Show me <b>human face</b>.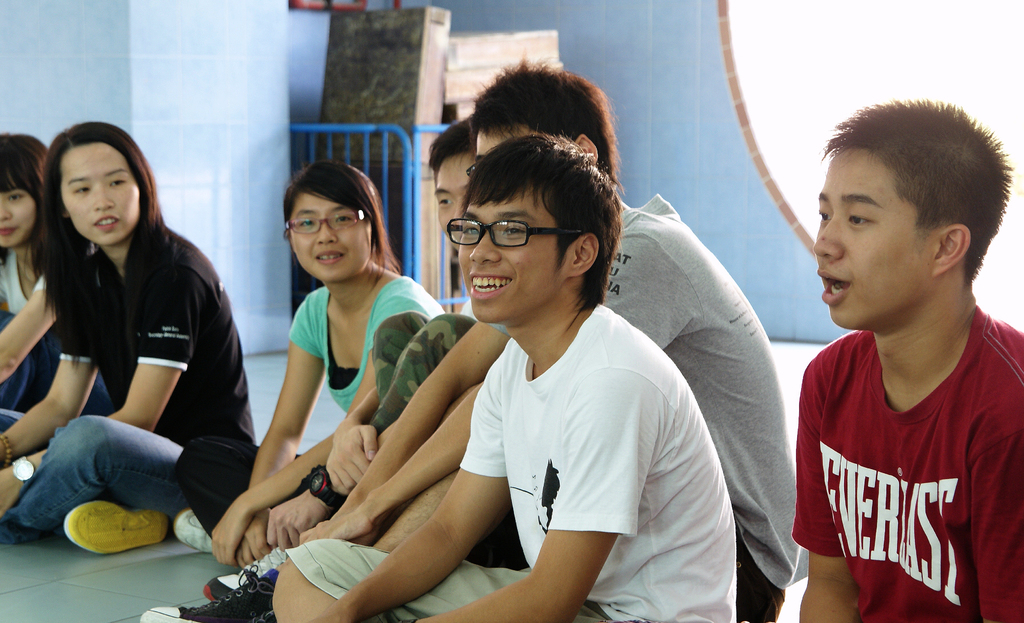
<b>human face</b> is here: box(0, 176, 31, 253).
